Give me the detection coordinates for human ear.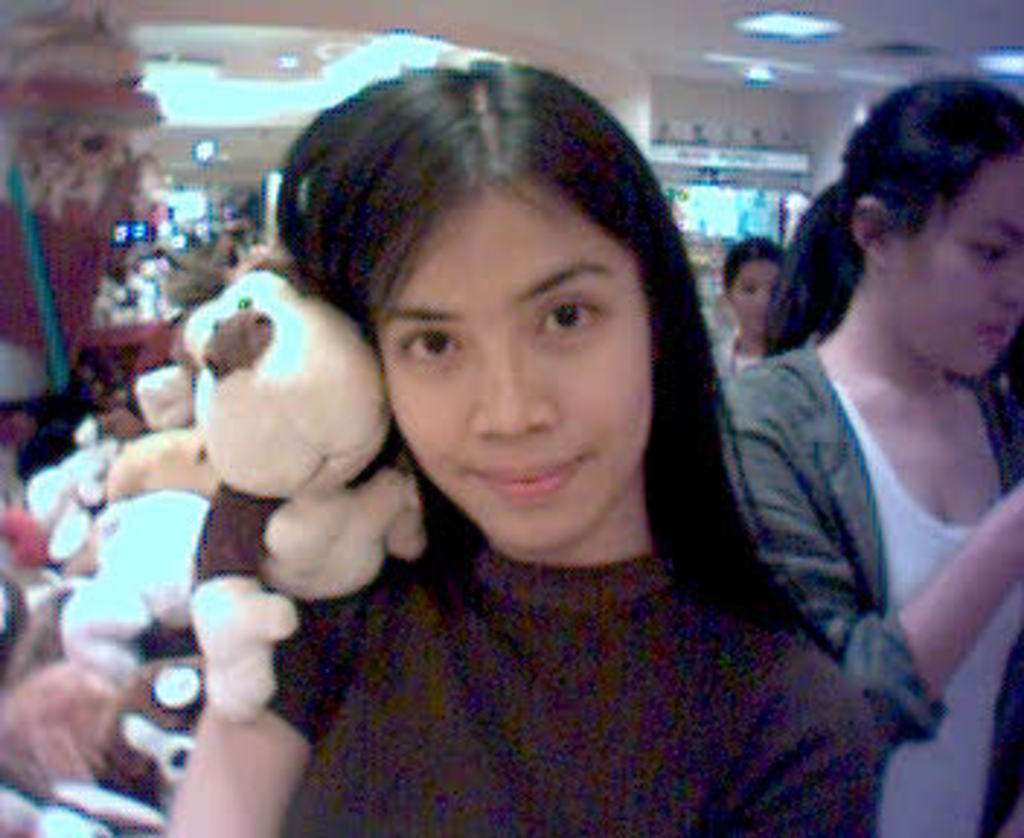
left=852, top=195, right=890, bottom=268.
